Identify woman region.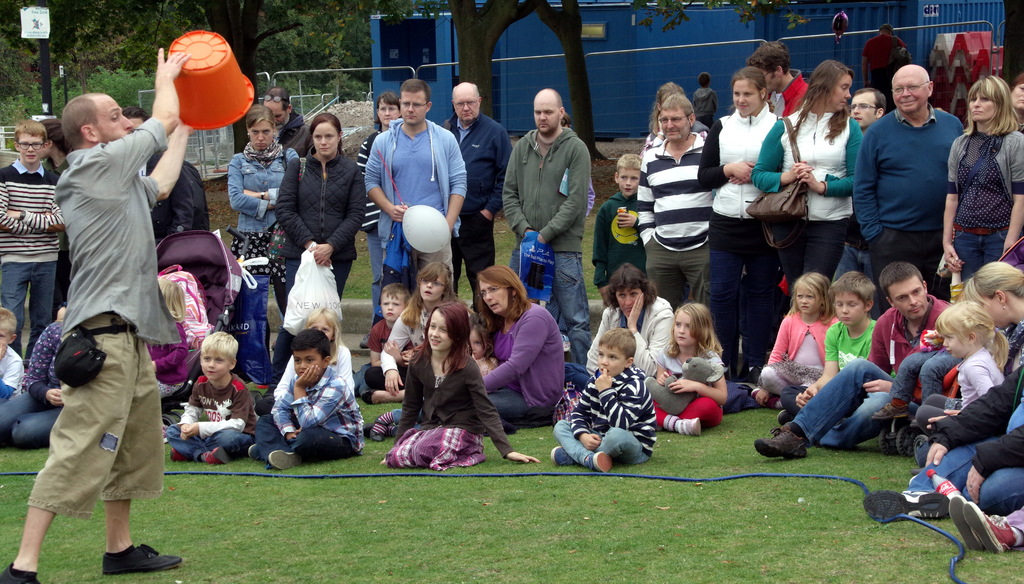
Region: BBox(636, 91, 714, 312).
